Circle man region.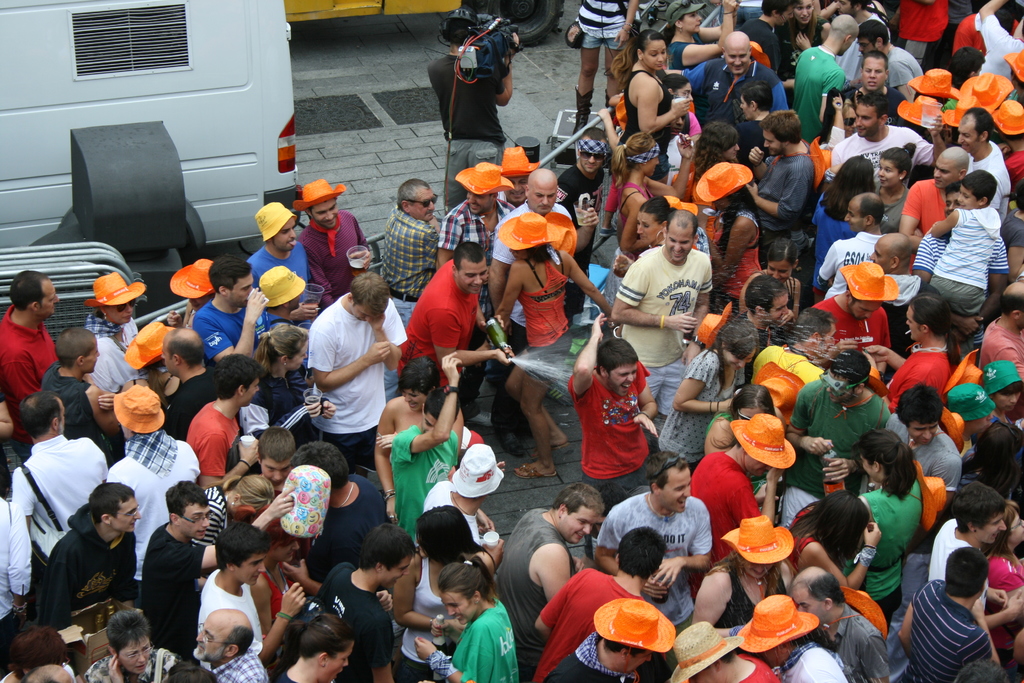
Region: (x1=897, y1=142, x2=968, y2=276).
